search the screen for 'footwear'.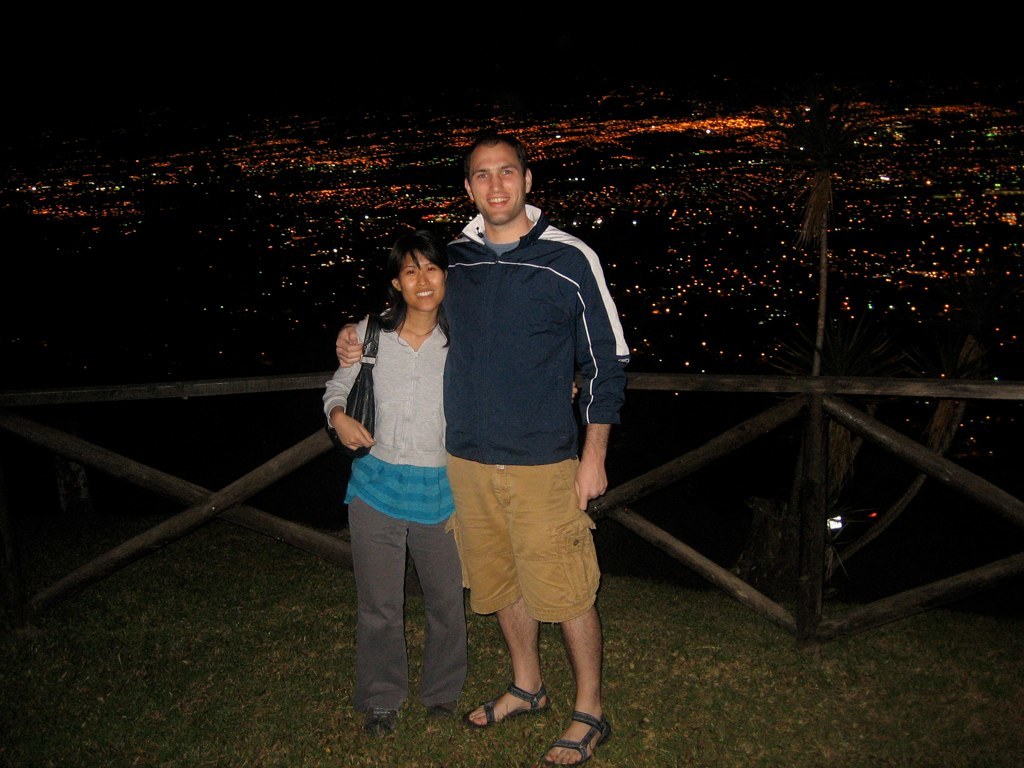
Found at bbox(464, 686, 550, 726).
